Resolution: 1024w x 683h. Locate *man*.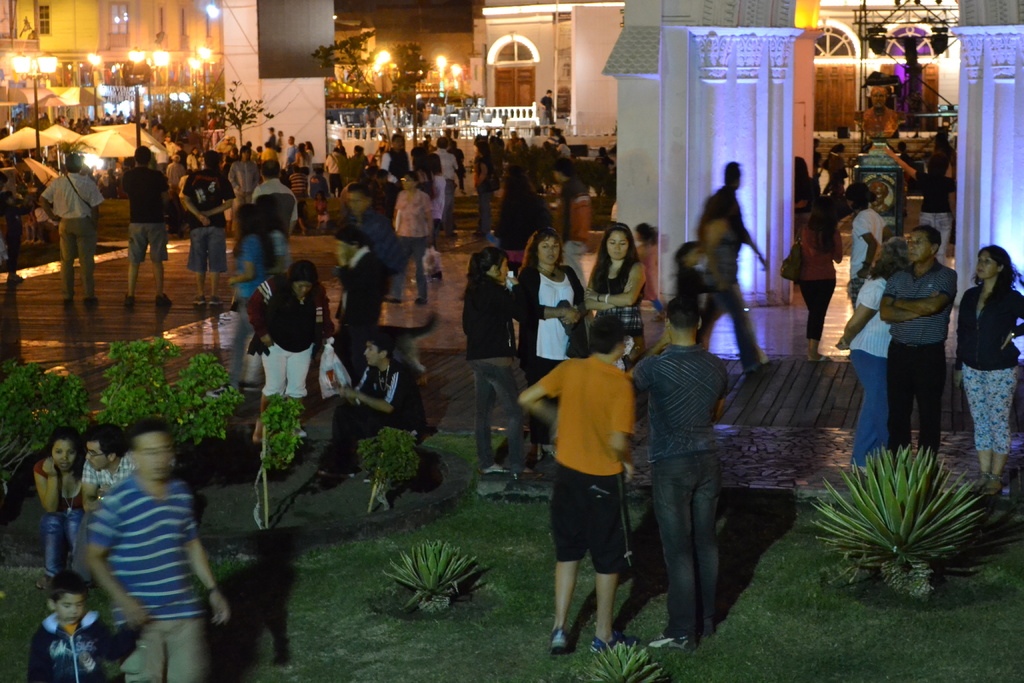
828/147/847/206.
